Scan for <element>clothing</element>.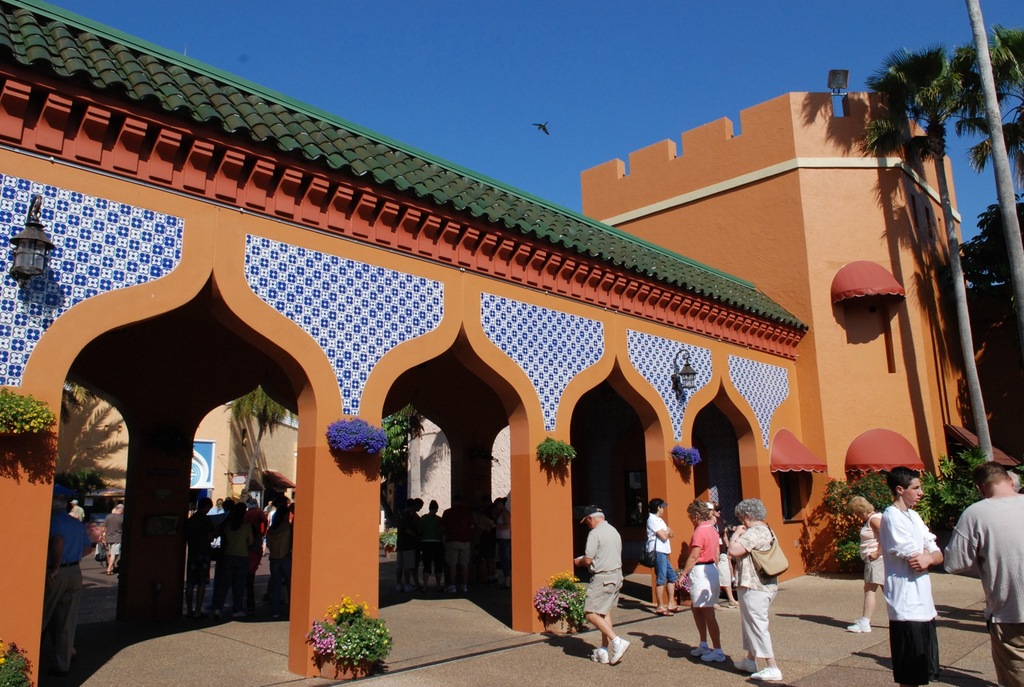
Scan result: [582, 519, 623, 619].
